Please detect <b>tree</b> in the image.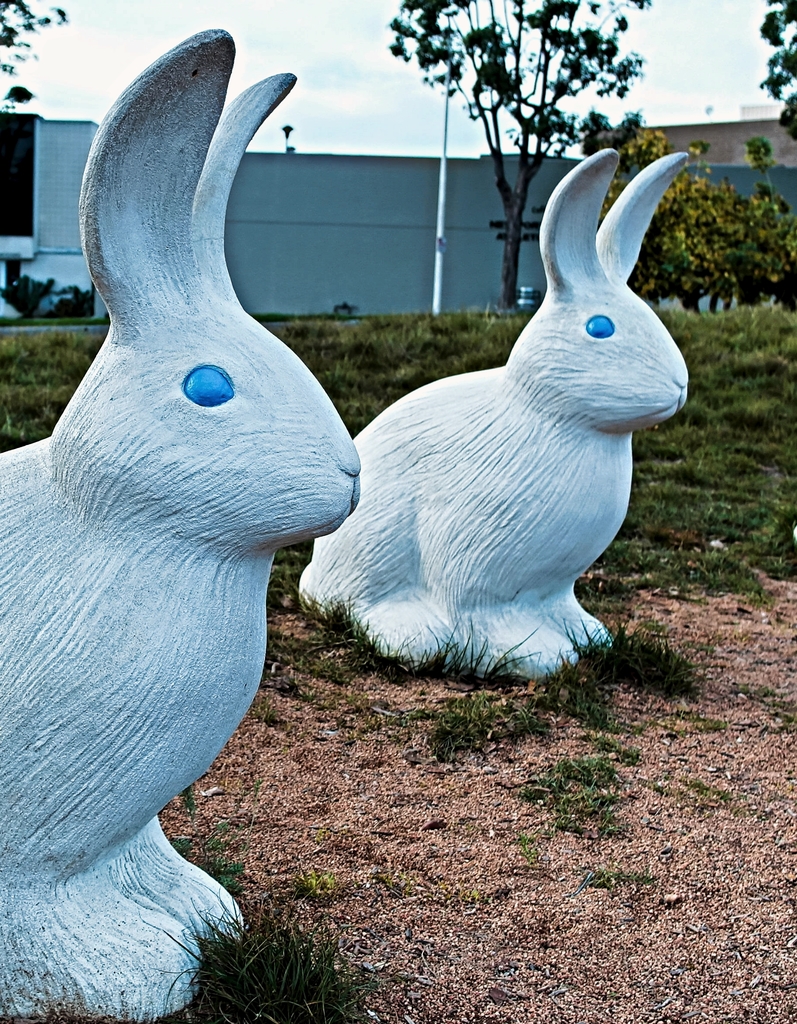
[752,0,796,161].
